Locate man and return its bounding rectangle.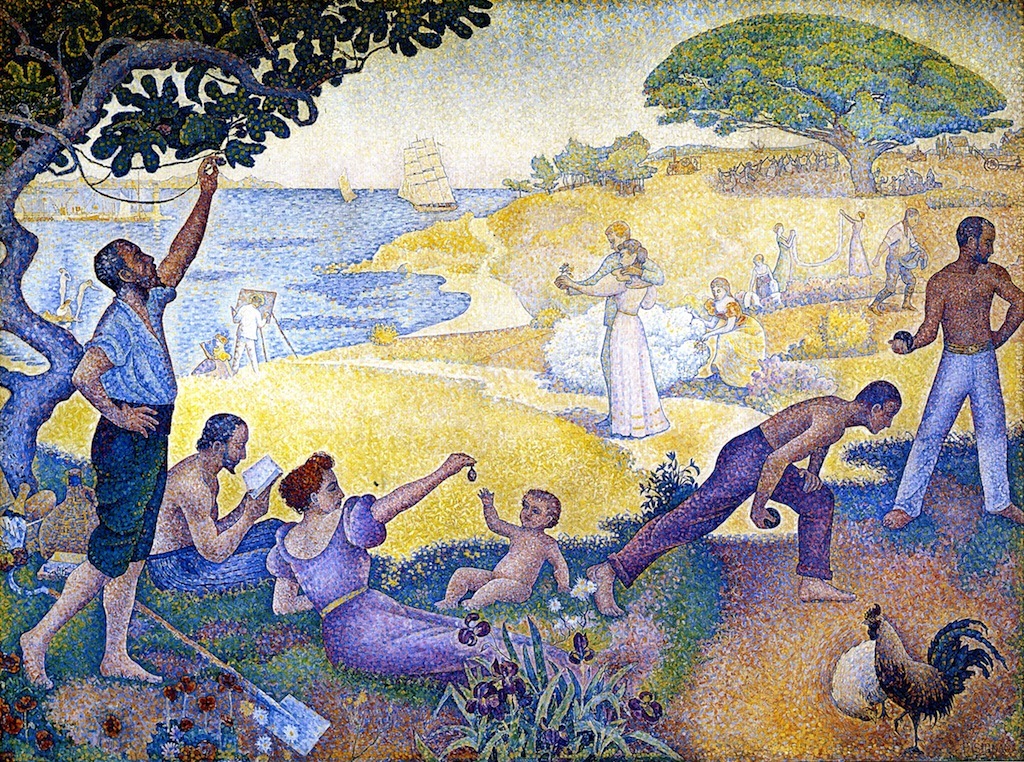
910 198 1021 550.
